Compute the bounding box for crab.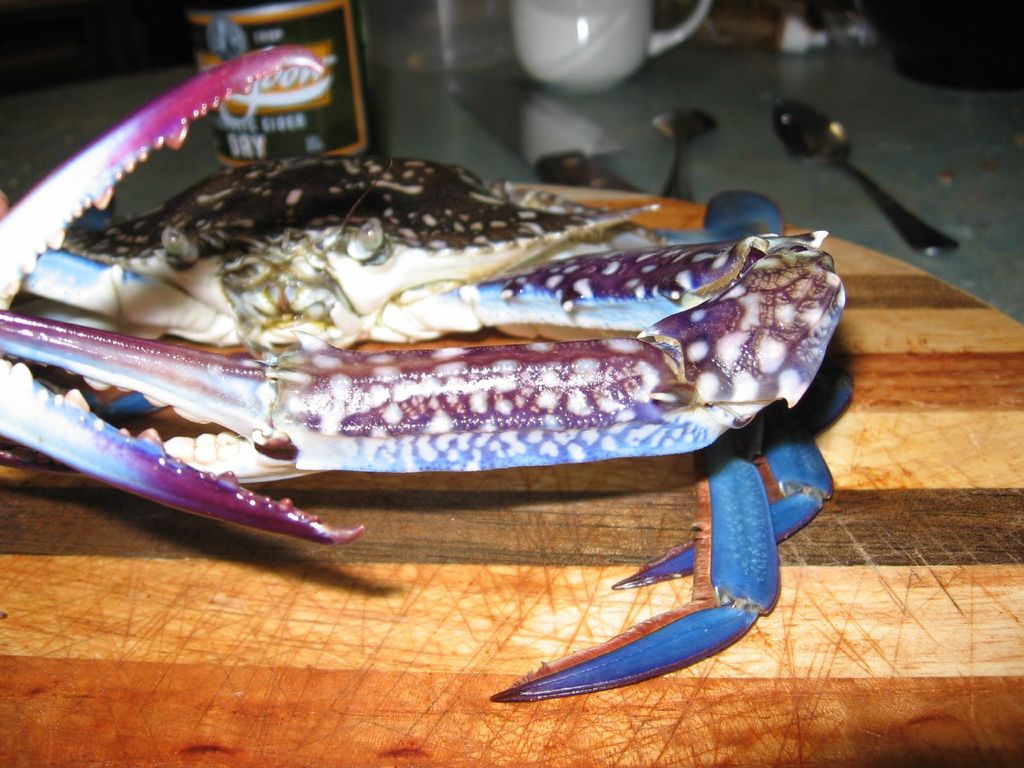
[left=0, top=38, right=849, bottom=707].
